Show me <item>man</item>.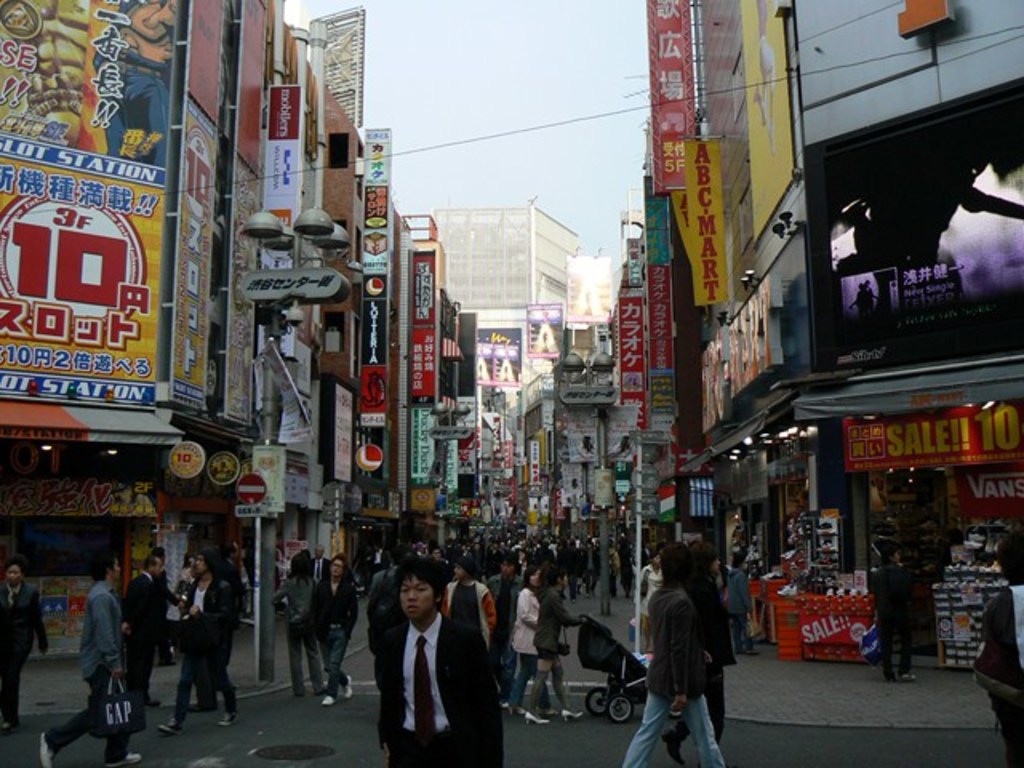
<item>man</item> is here: <region>270, 552, 317, 698</region>.
